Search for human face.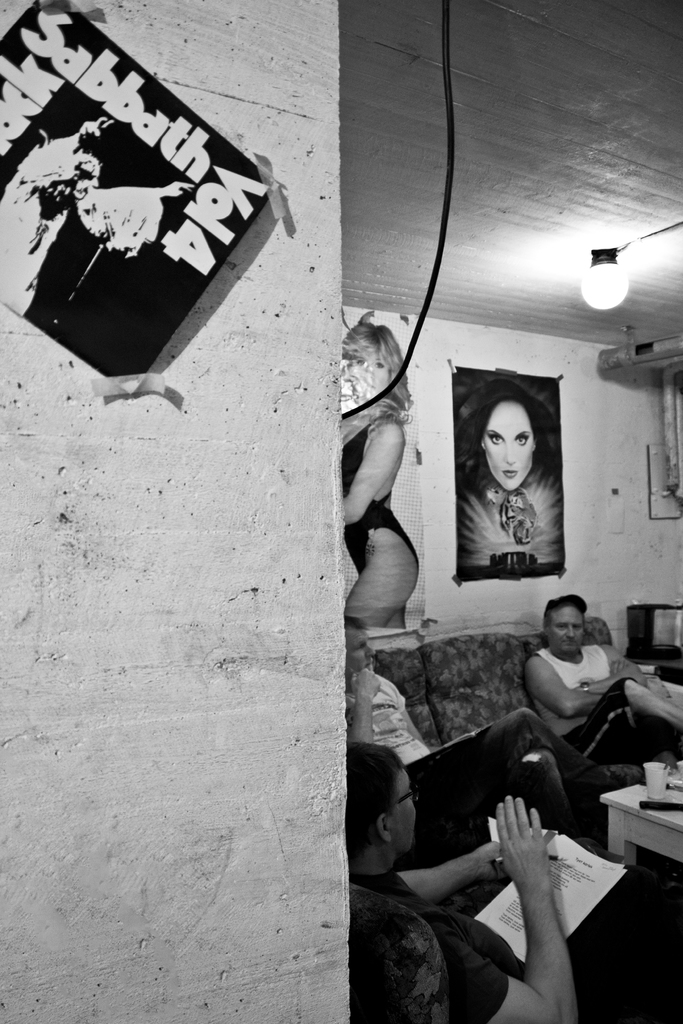
Found at [354,353,392,391].
